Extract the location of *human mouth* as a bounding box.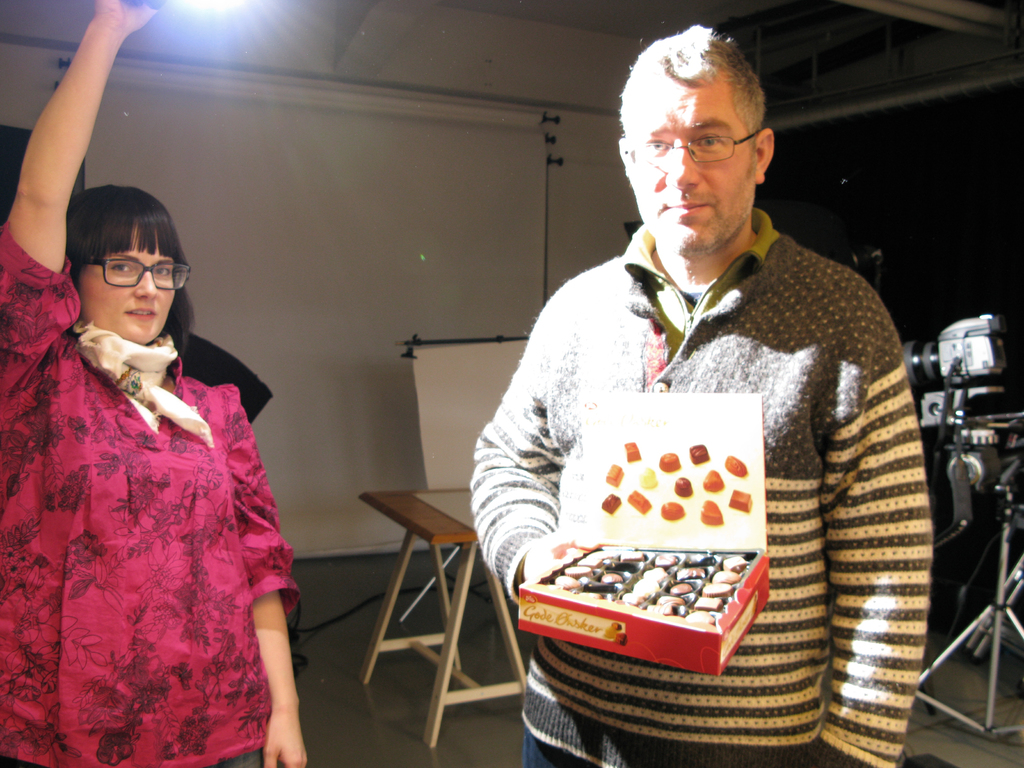
{"left": 123, "top": 298, "right": 160, "bottom": 327}.
